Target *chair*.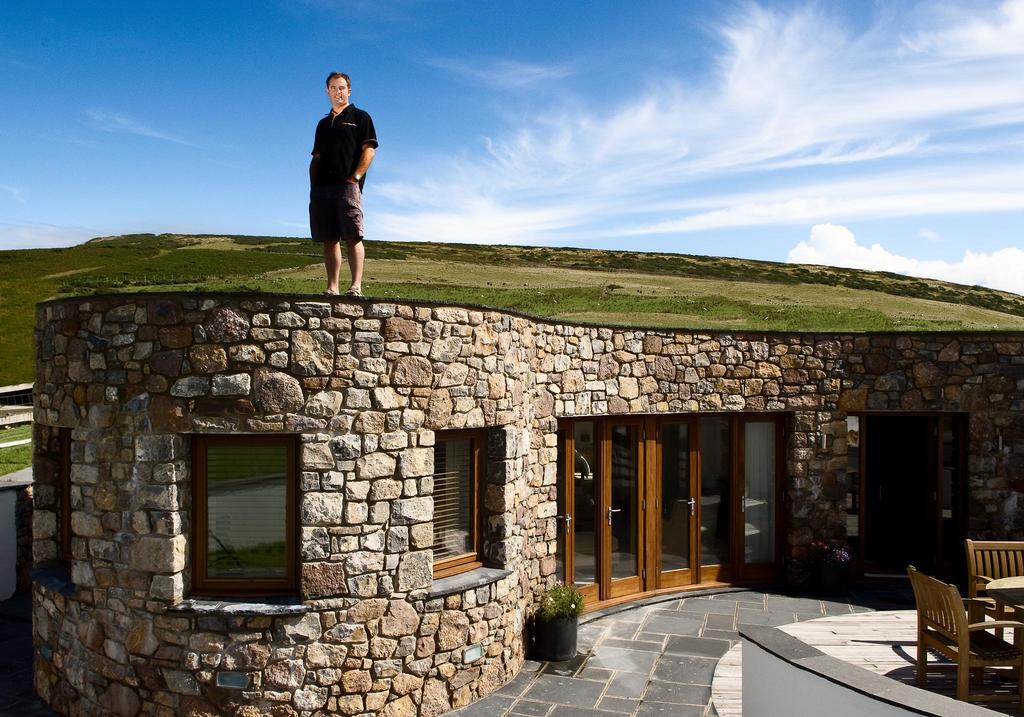
Target region: <bbox>908, 564, 1023, 703</bbox>.
